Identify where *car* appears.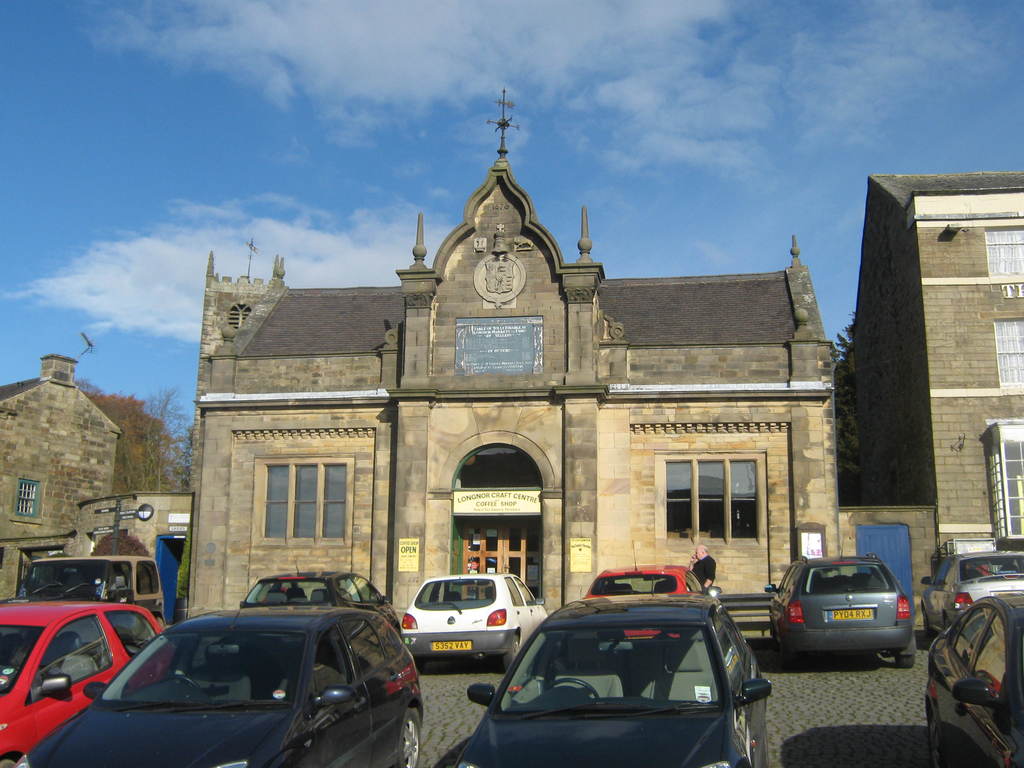
Appears at 466 580 774 767.
